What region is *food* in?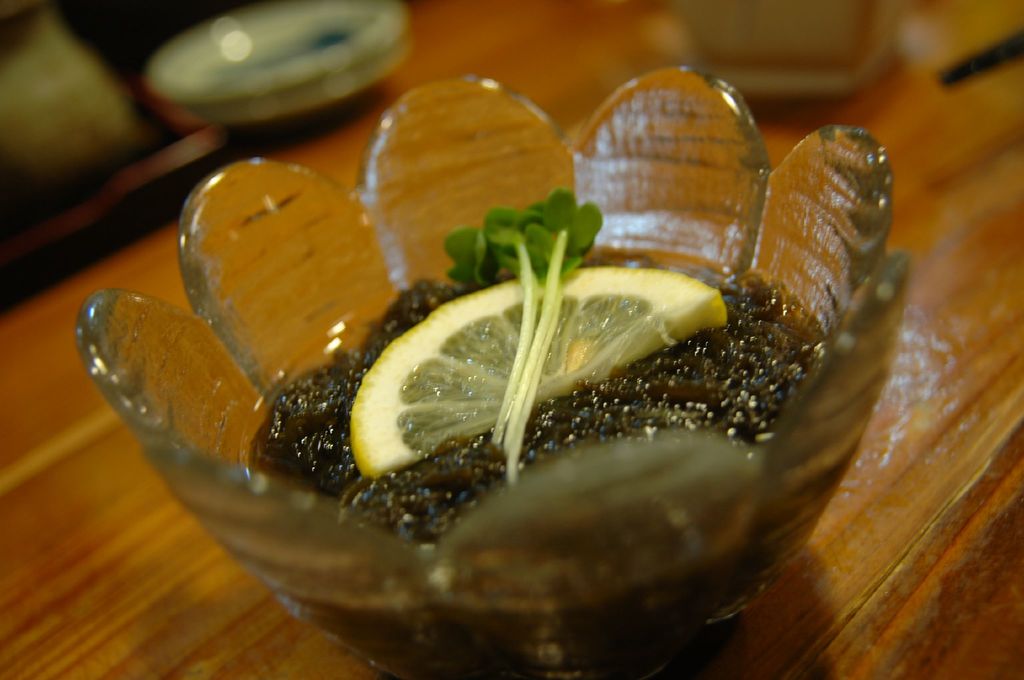
169 143 891 608.
